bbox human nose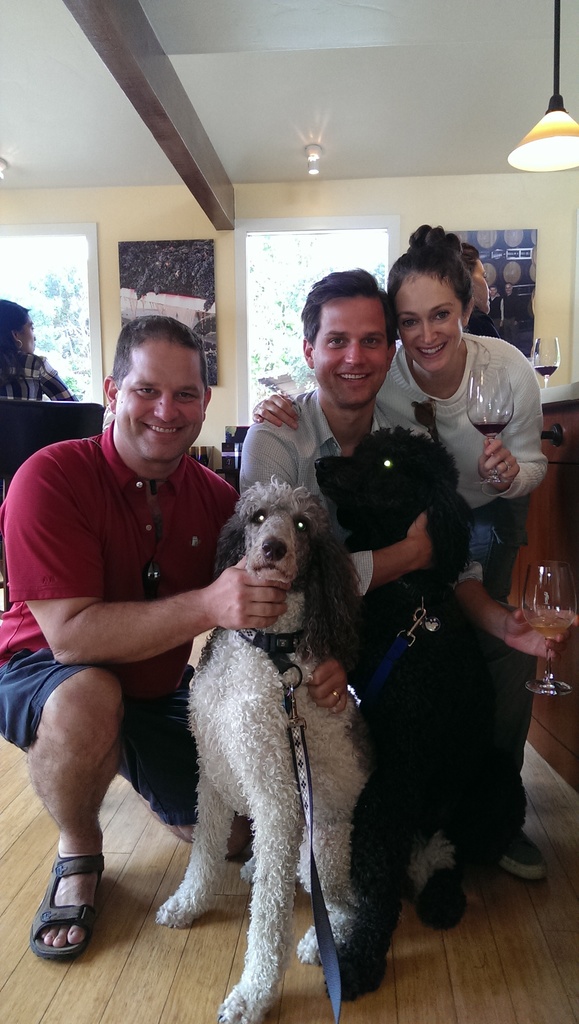
489,288,490,296
